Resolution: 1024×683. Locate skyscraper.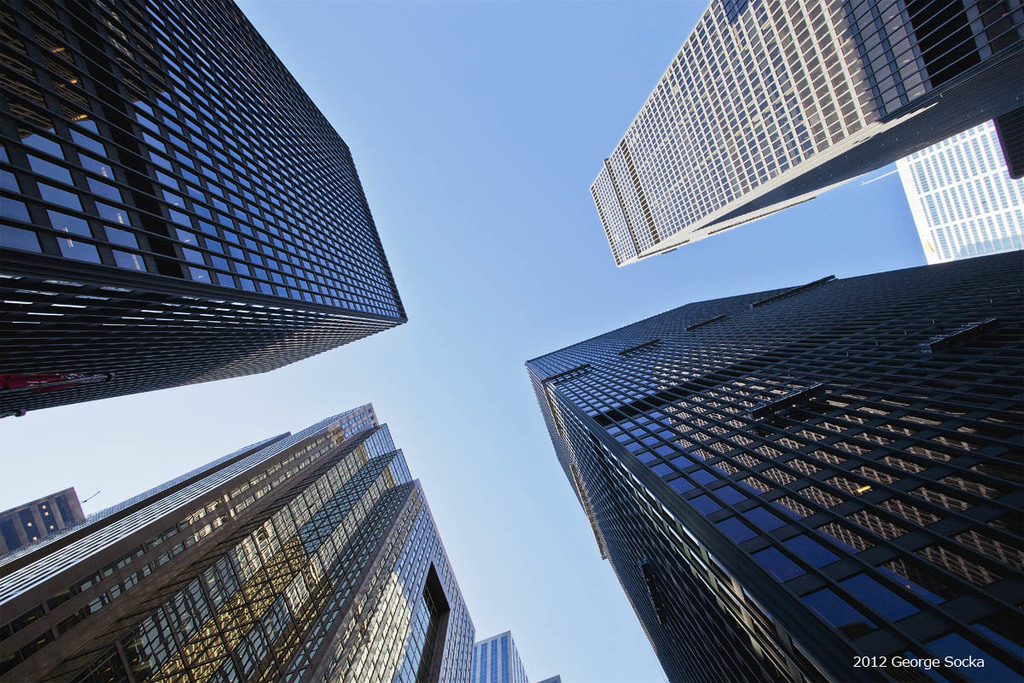
<bbox>521, 249, 1023, 682</bbox>.
